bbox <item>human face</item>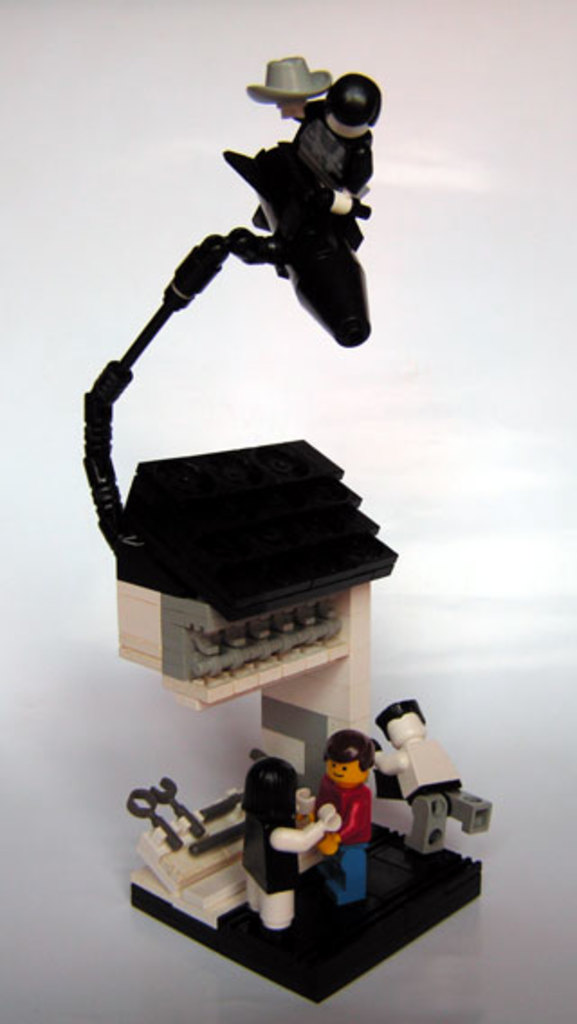
rect(330, 117, 368, 139)
